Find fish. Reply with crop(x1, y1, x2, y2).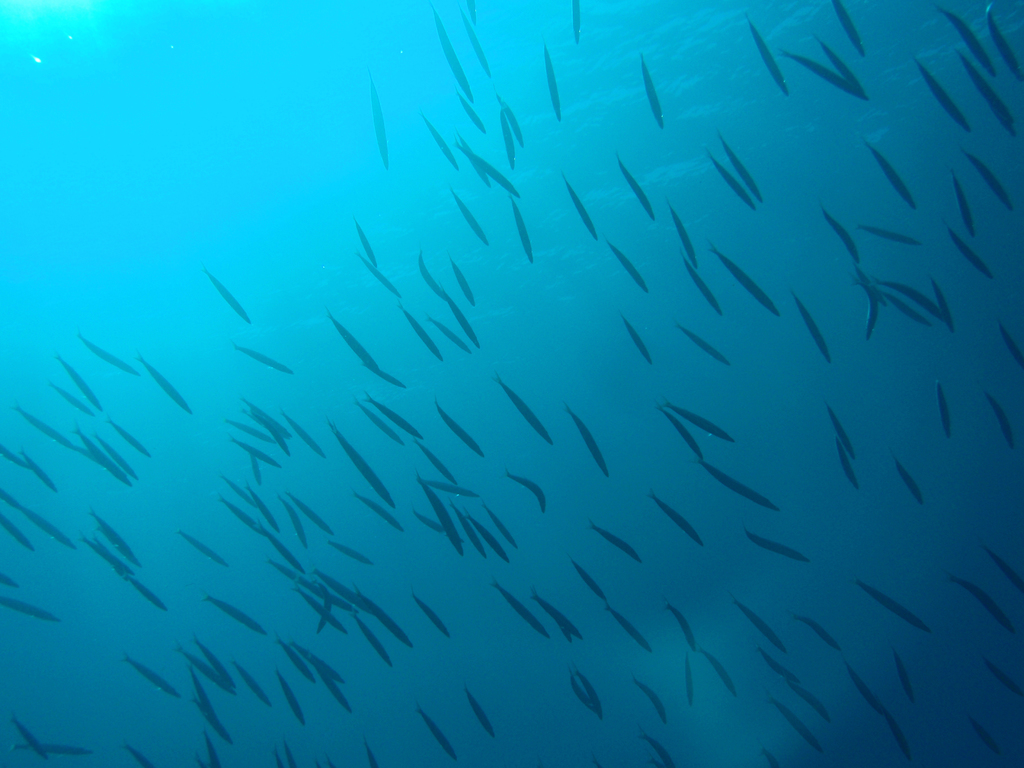
crop(22, 451, 59, 495).
